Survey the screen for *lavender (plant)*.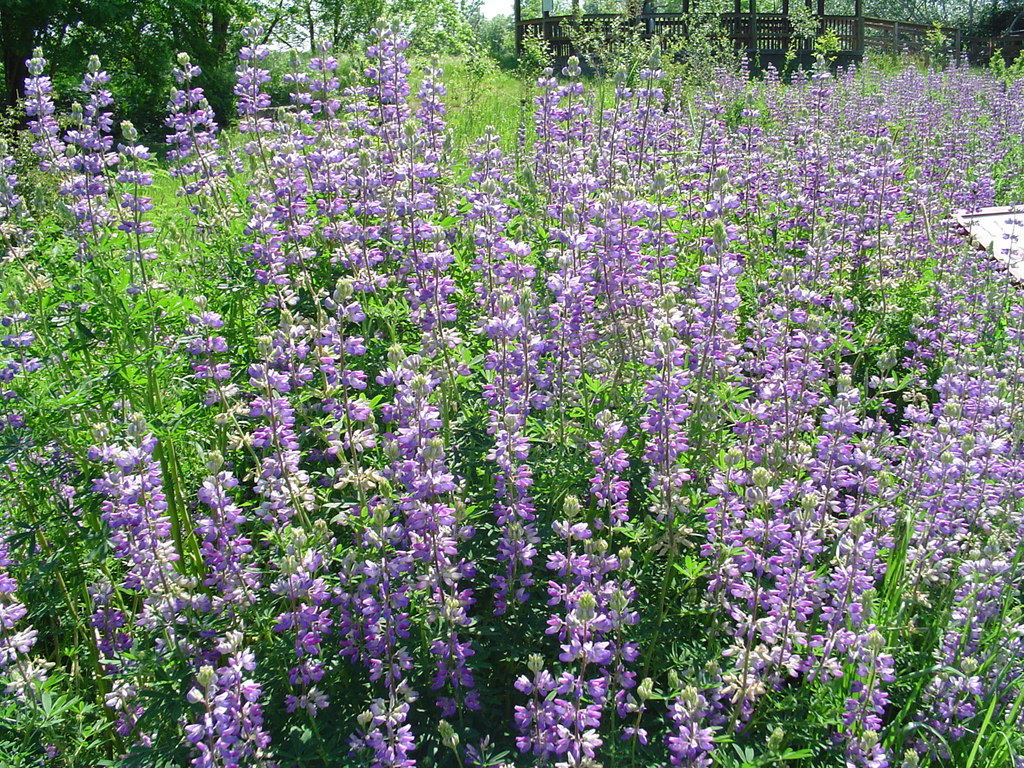
Survey found: BBox(545, 492, 601, 648).
